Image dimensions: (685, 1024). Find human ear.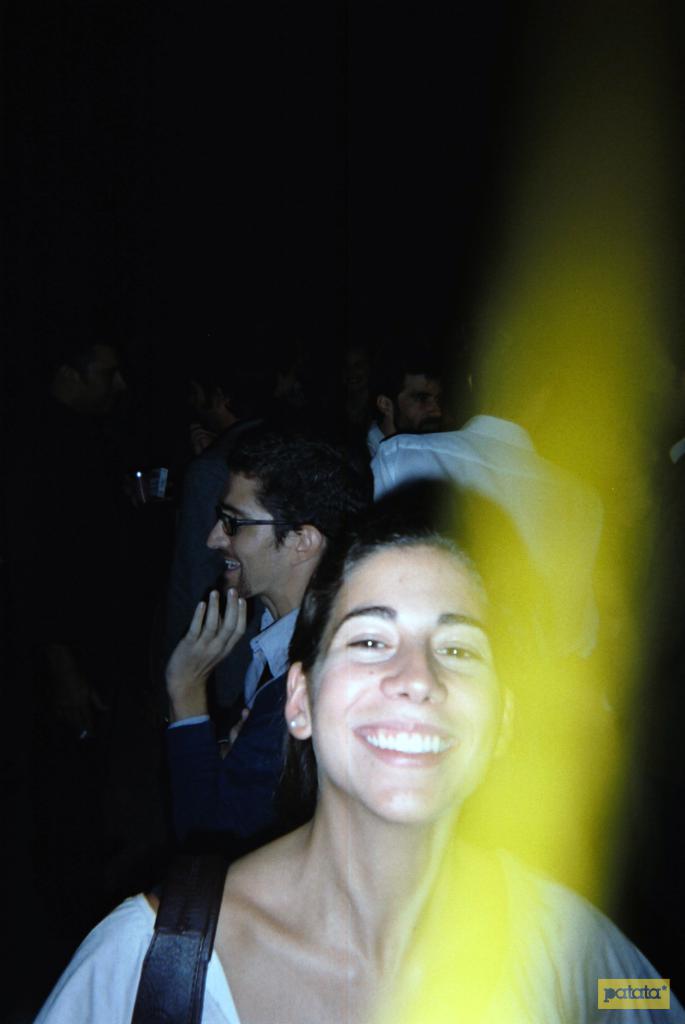
box=[495, 689, 512, 754].
